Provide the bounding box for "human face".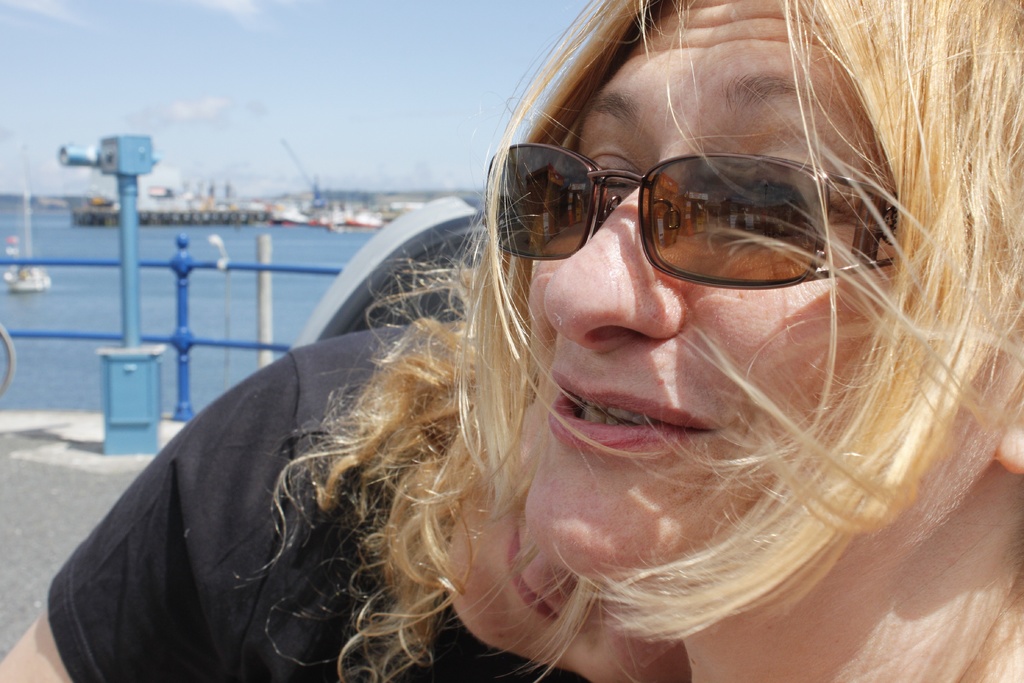
BBox(527, 0, 911, 575).
